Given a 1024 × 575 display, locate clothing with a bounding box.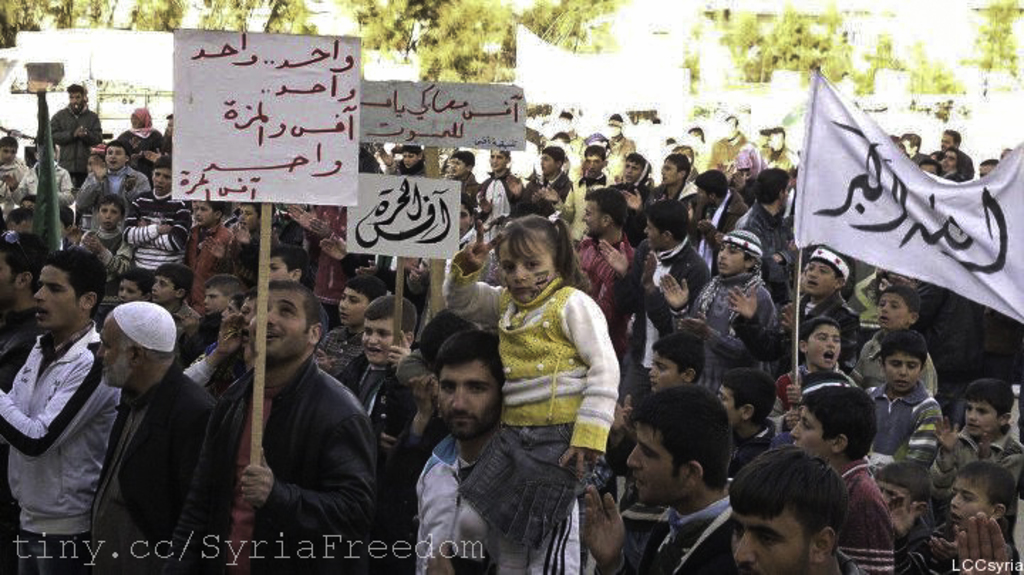
Located: bbox=[927, 413, 1023, 521].
